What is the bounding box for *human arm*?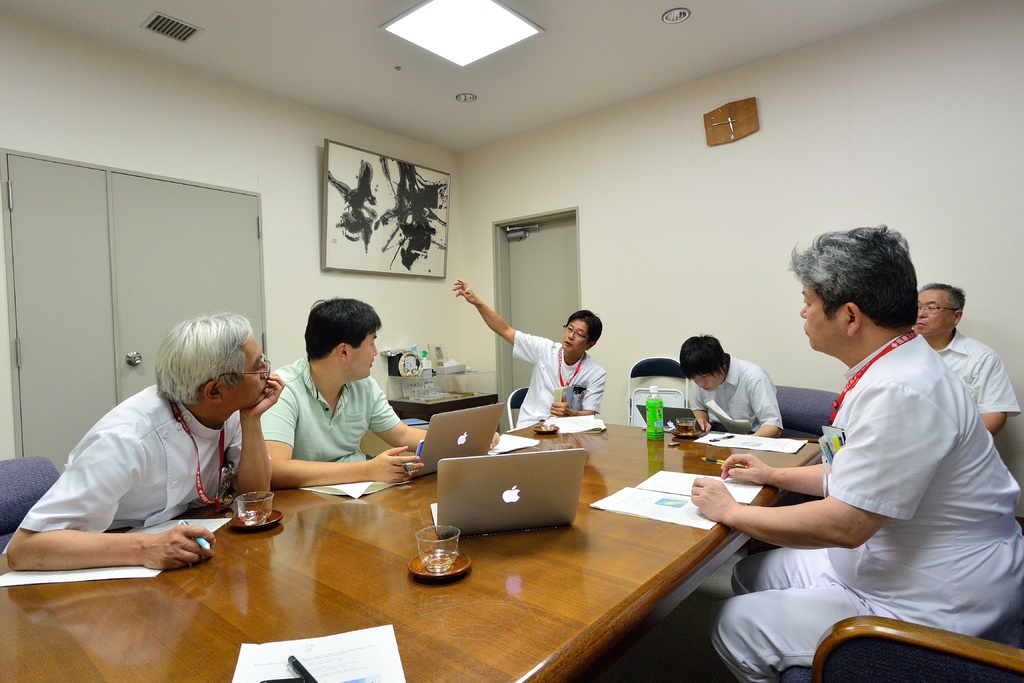
[239,374,428,490].
